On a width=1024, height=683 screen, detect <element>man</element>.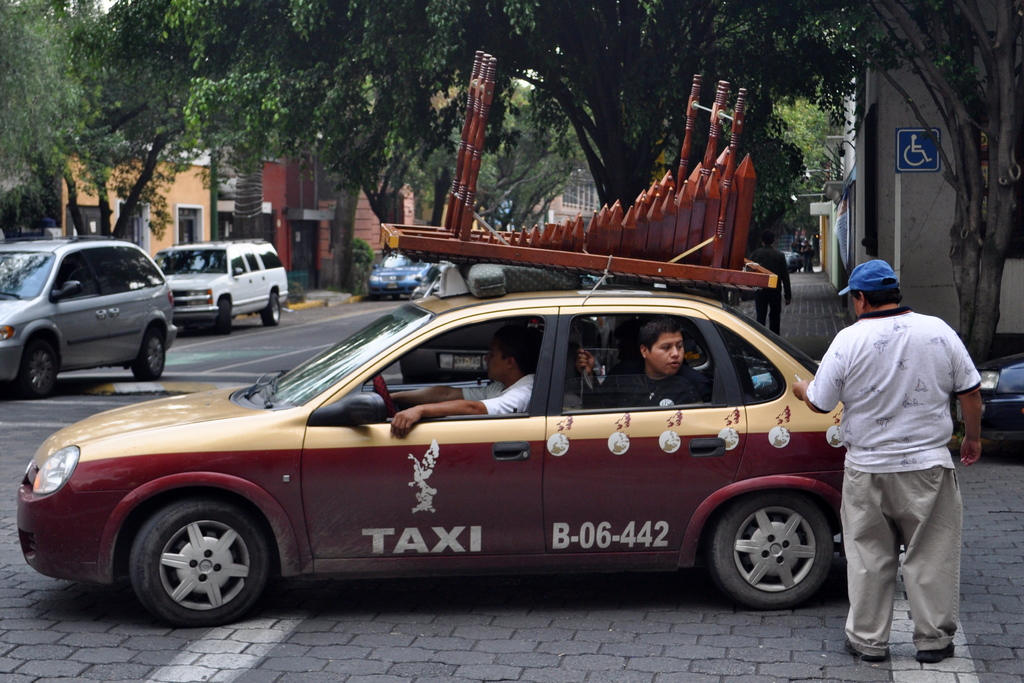
(x1=791, y1=261, x2=980, y2=669).
